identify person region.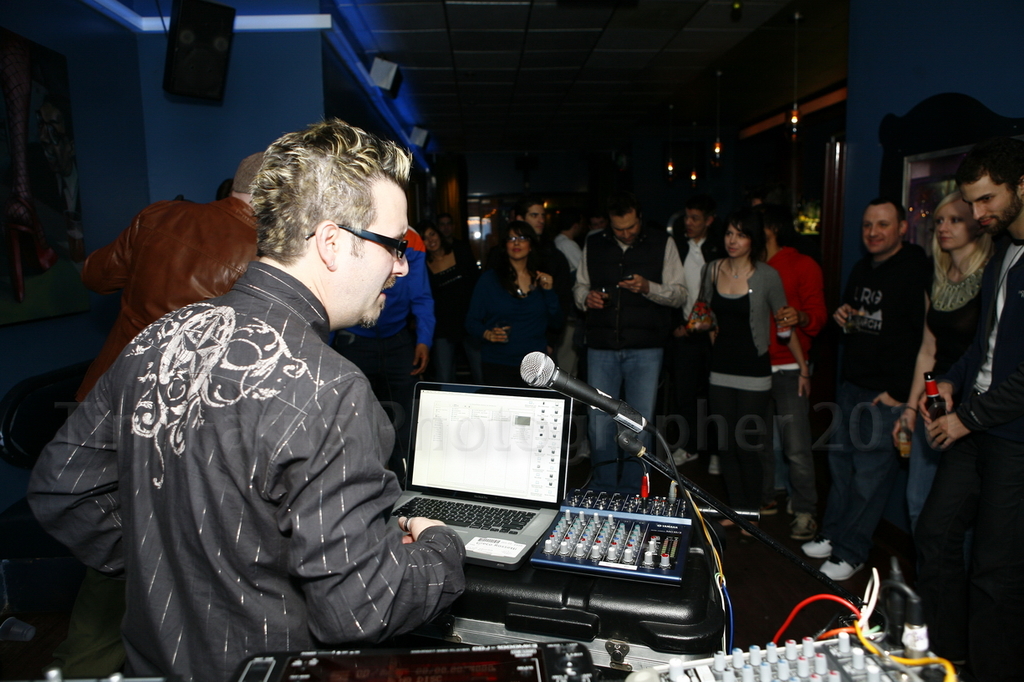
Region: rect(887, 186, 998, 541).
